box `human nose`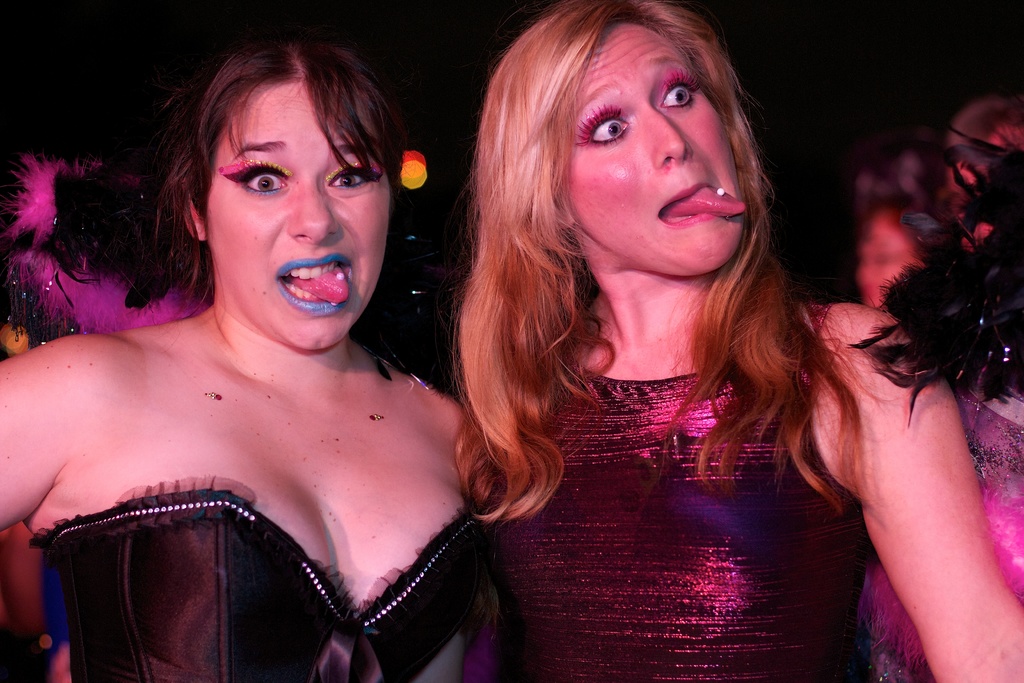
(x1=649, y1=104, x2=695, y2=169)
